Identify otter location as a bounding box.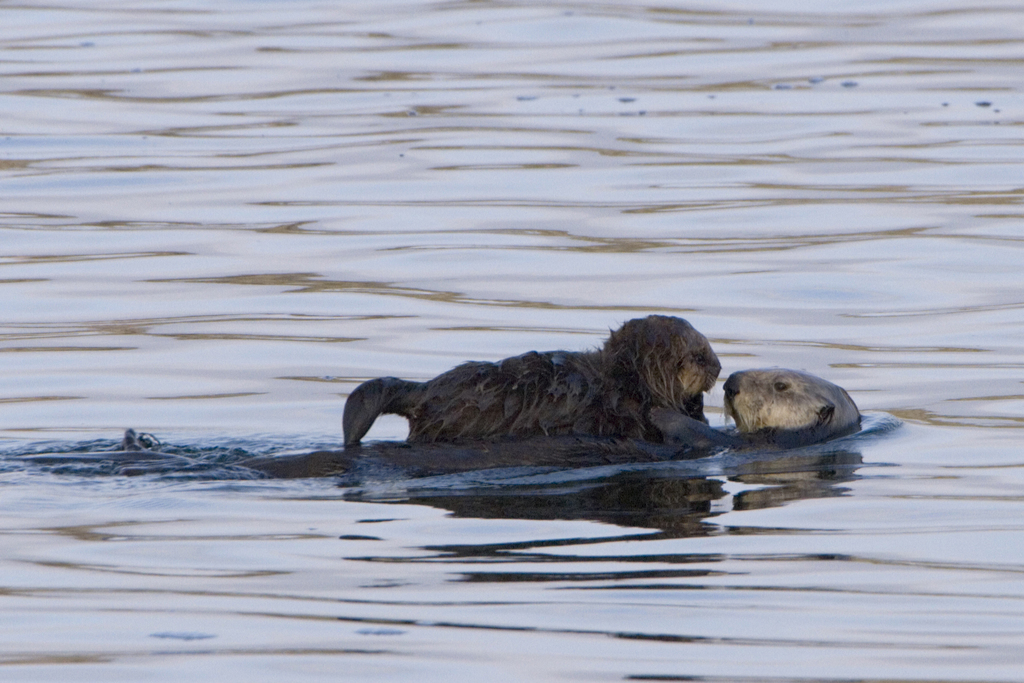
[336, 315, 723, 451].
